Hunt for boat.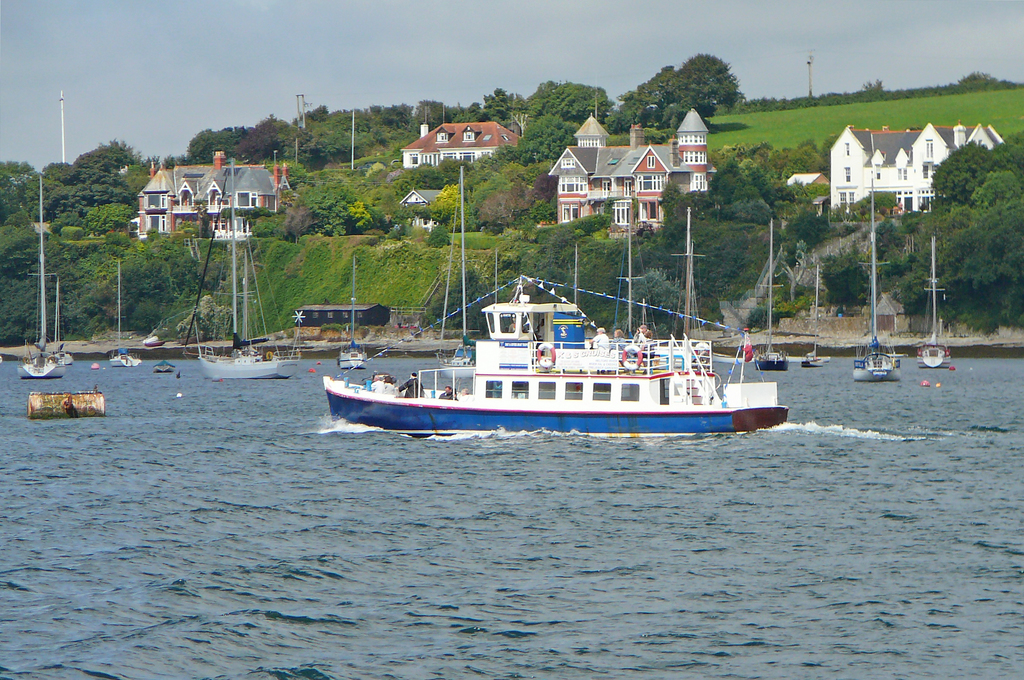
Hunted down at 305/242/807/464.
